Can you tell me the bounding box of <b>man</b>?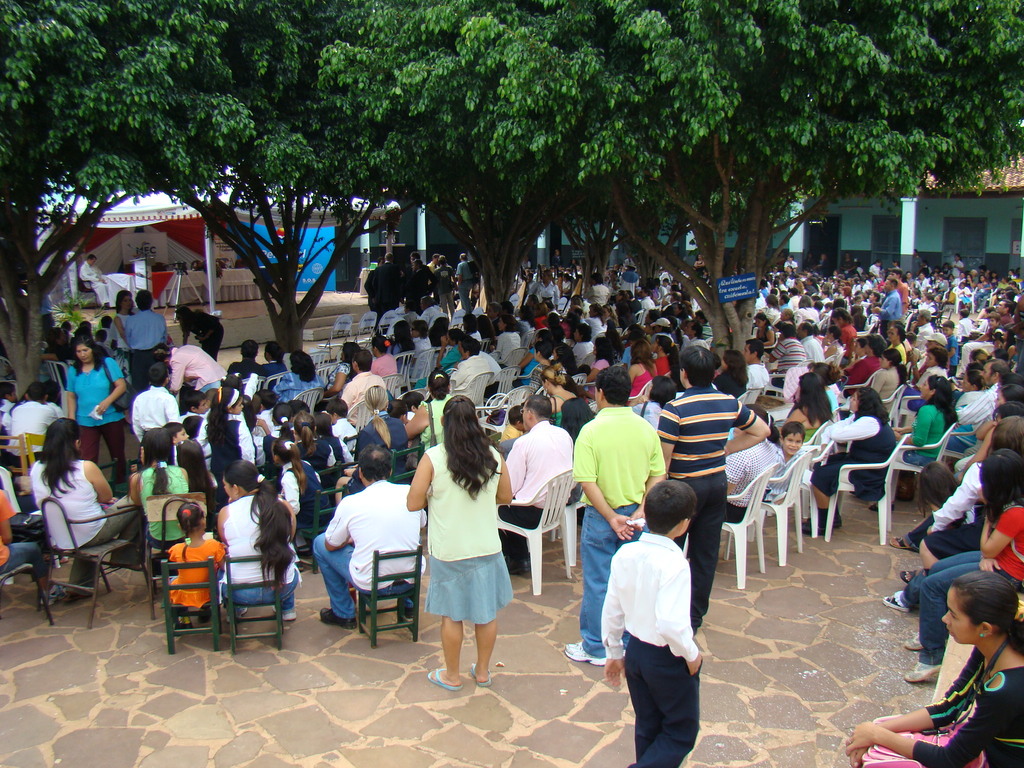
crop(771, 322, 806, 394).
